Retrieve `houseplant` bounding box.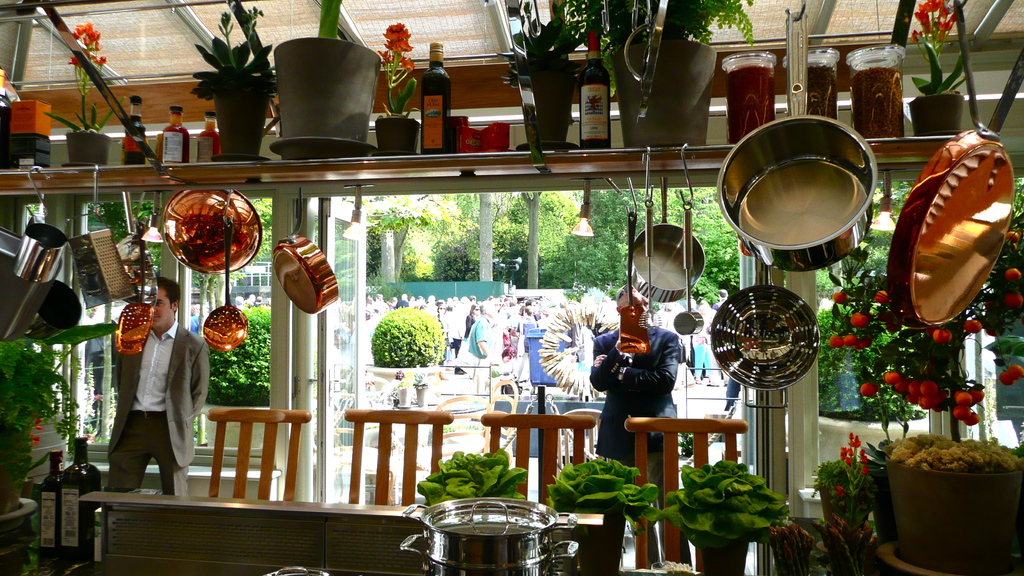
Bounding box: bbox=(378, 14, 417, 159).
